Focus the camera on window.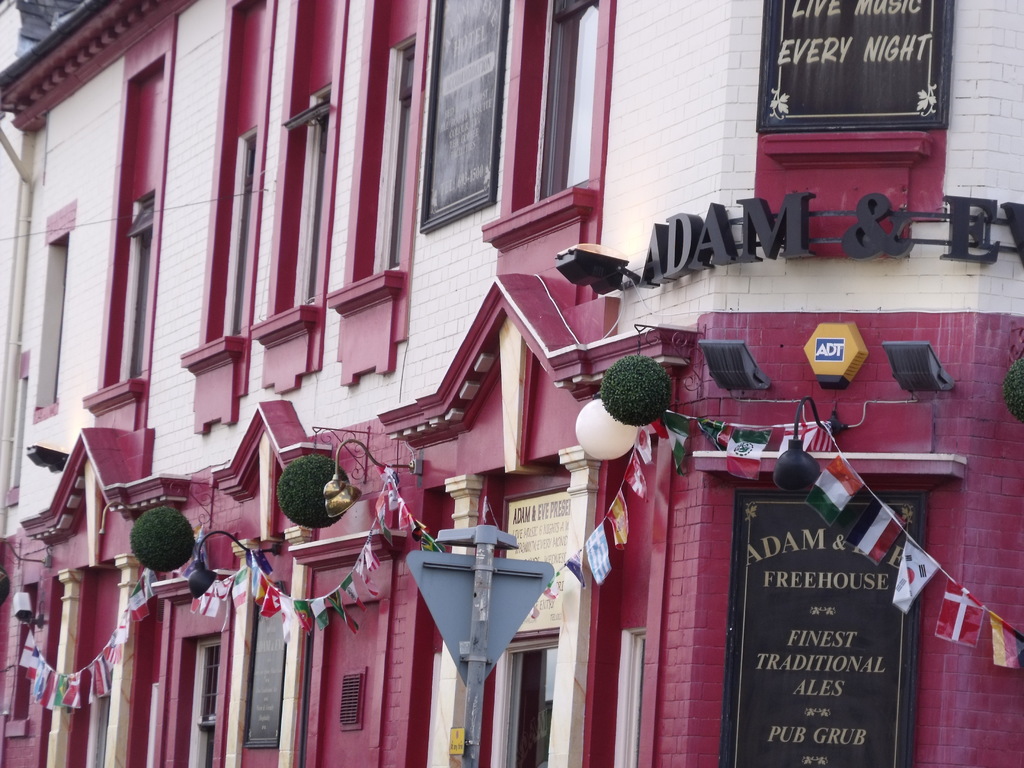
Focus region: {"x1": 195, "y1": 638, "x2": 223, "y2": 723}.
